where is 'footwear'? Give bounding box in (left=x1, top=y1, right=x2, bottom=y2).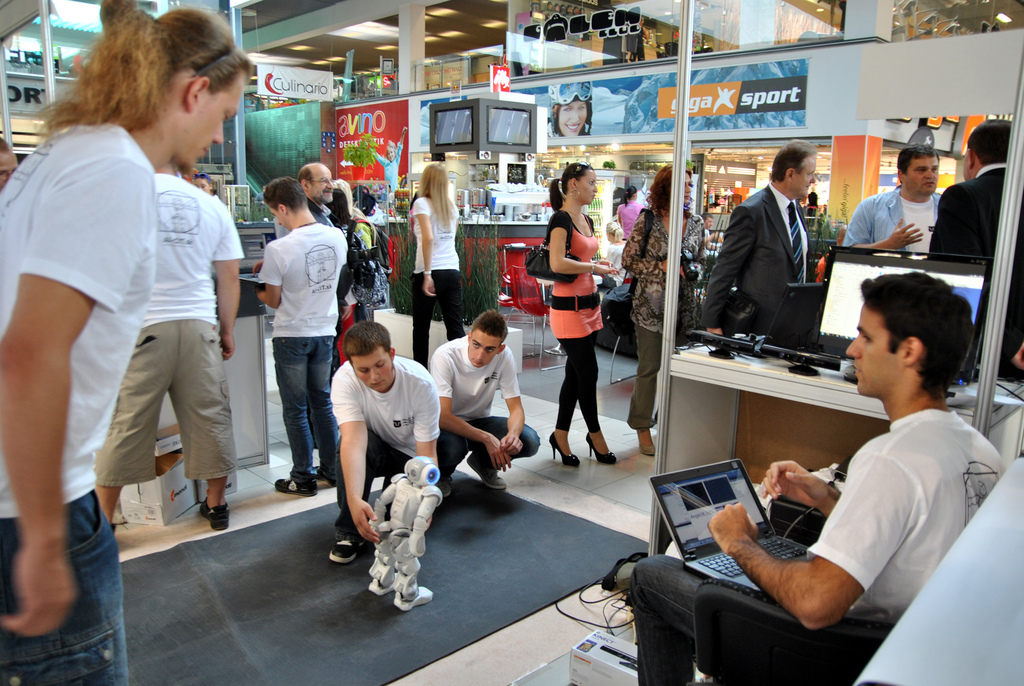
(left=195, top=499, right=227, bottom=532).
